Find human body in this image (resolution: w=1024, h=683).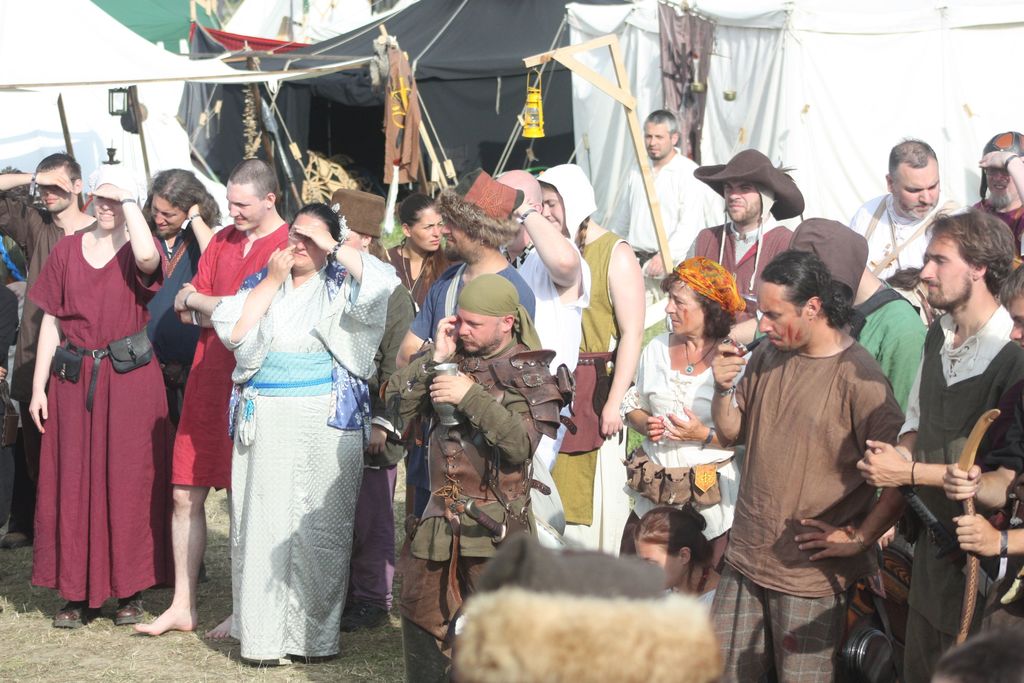
bbox(205, 205, 397, 663).
